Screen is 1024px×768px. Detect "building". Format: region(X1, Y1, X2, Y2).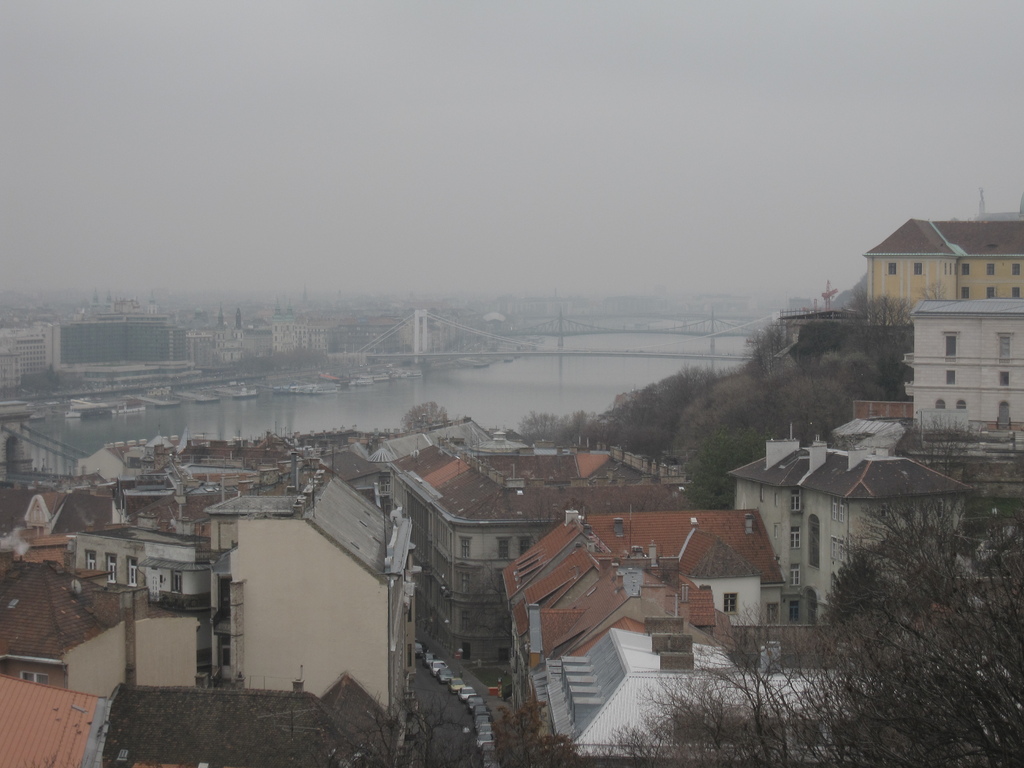
region(897, 299, 1023, 431).
